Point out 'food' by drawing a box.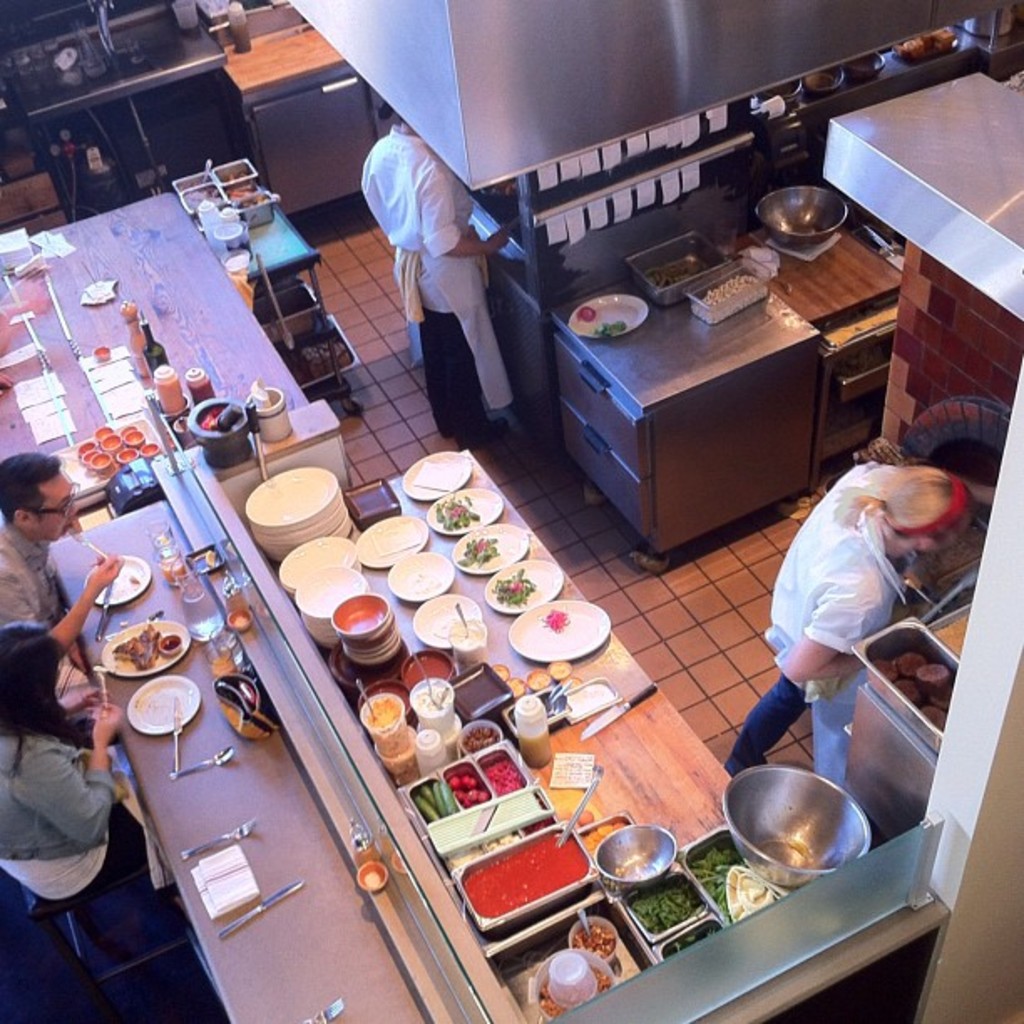
detection(407, 676, 460, 745).
